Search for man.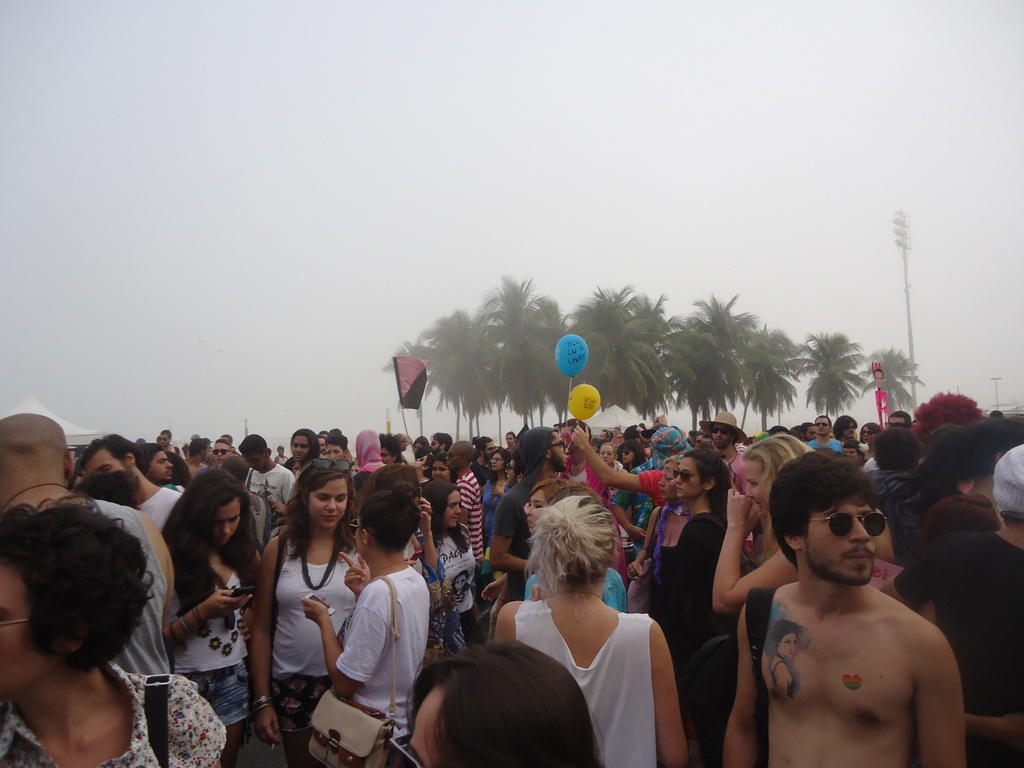
Found at pyautogui.locateOnScreen(282, 428, 326, 474).
